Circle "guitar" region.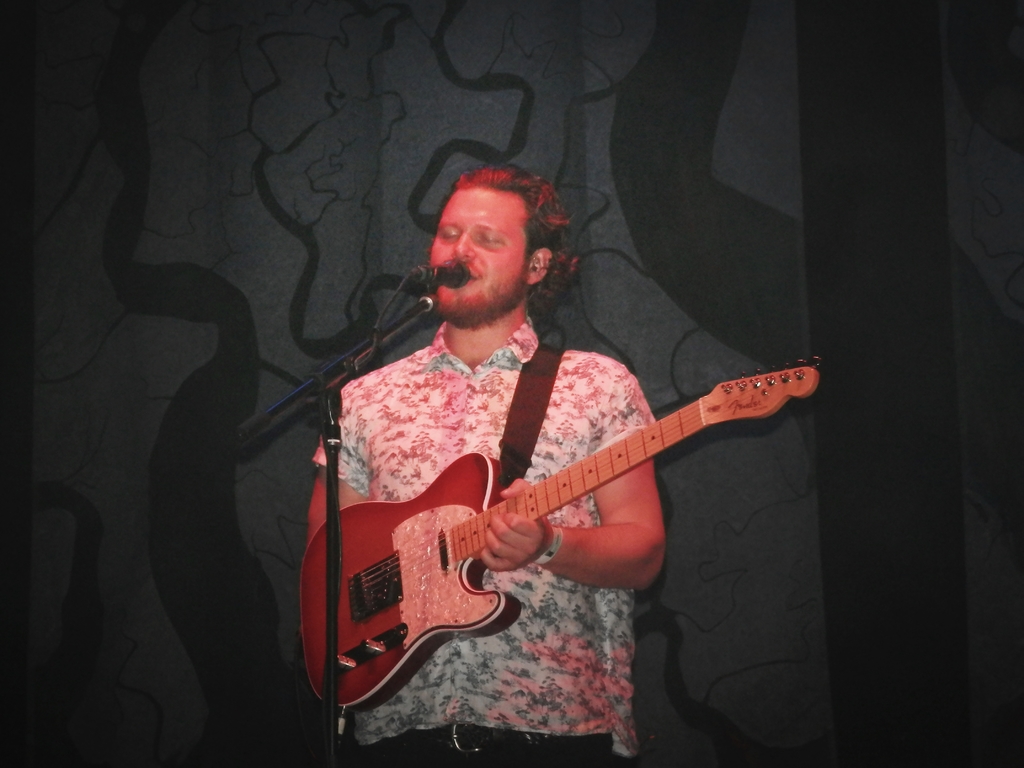
Region: BBox(304, 331, 806, 719).
